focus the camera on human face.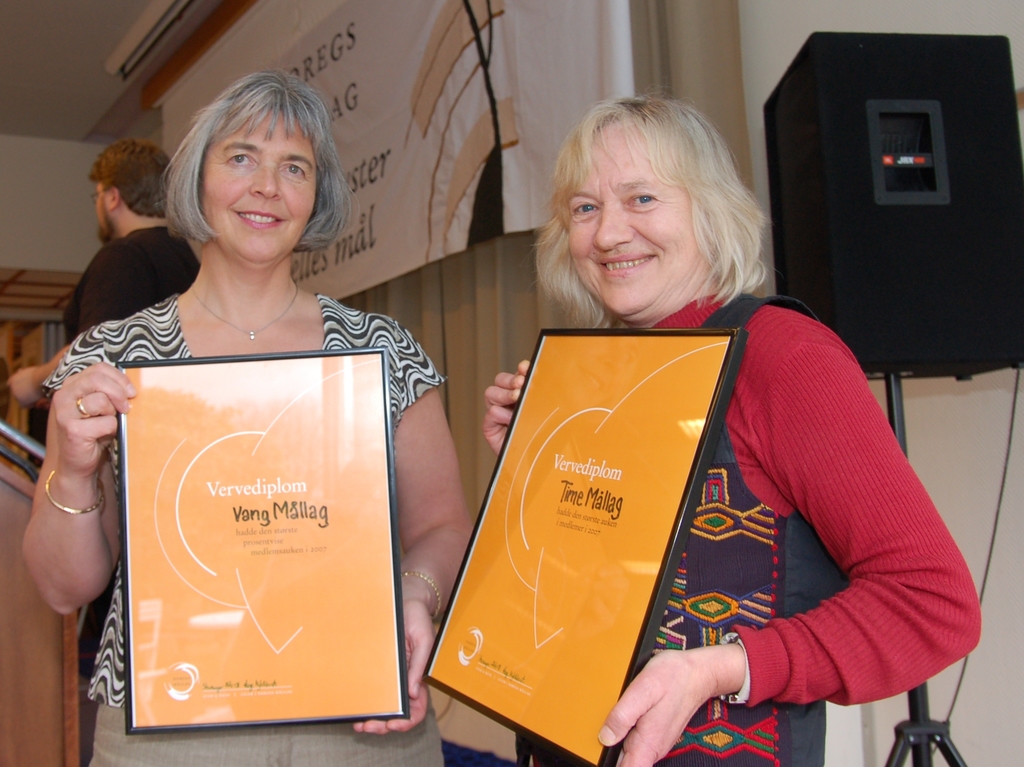
Focus region: 563 119 690 313.
